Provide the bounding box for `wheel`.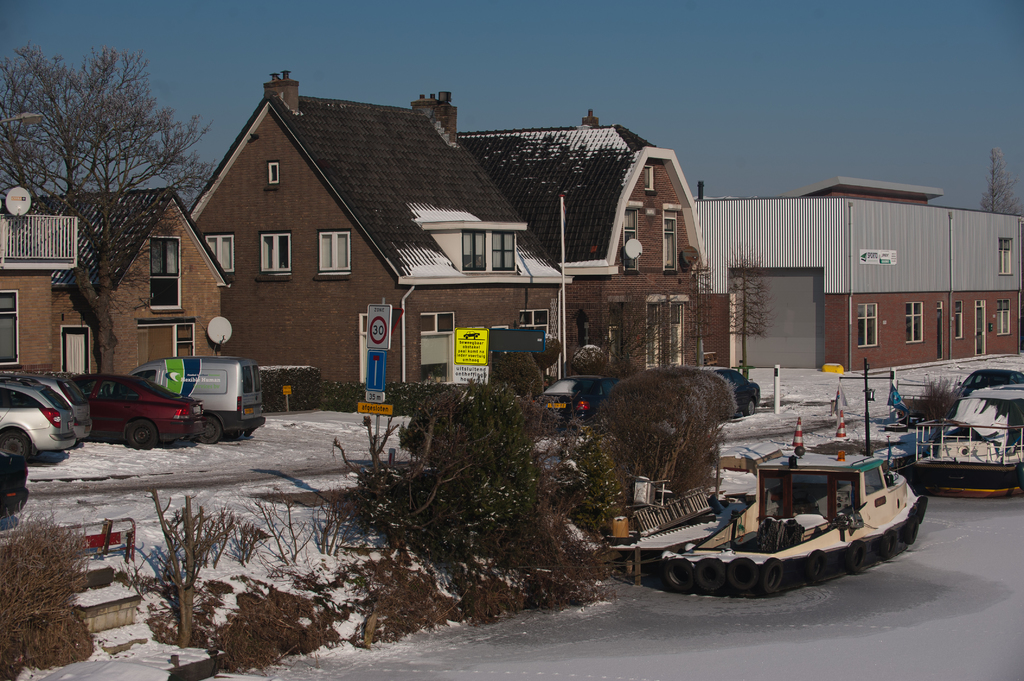
rect(0, 426, 31, 458).
